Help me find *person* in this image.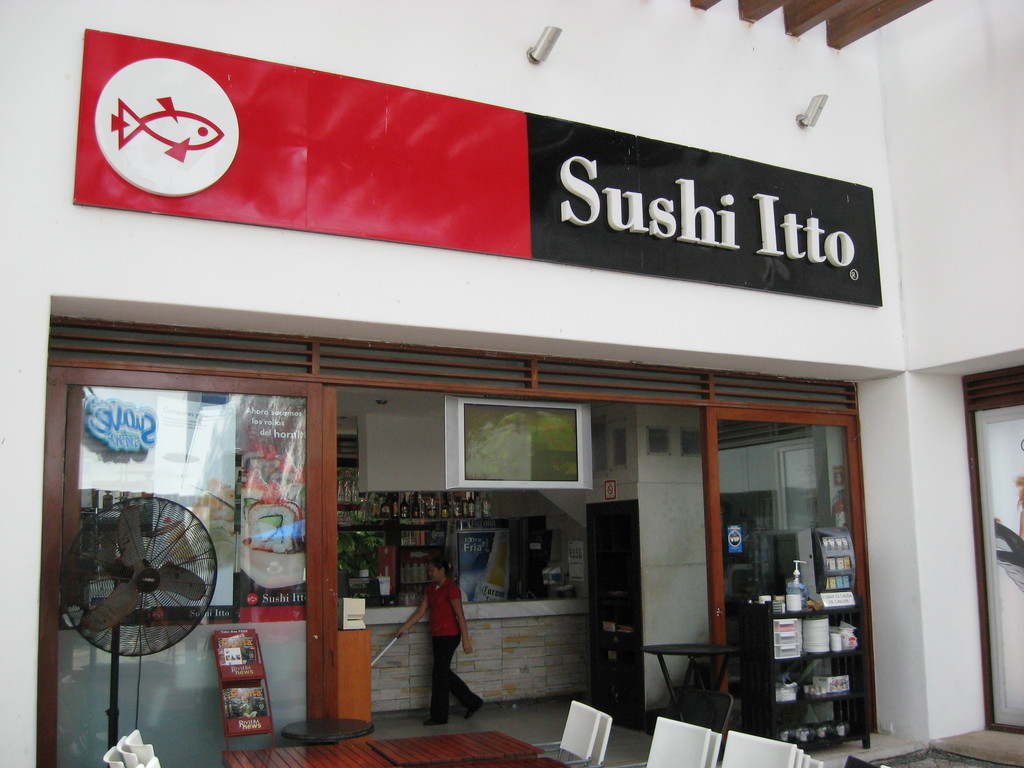
Found it: [left=406, top=554, right=463, bottom=730].
